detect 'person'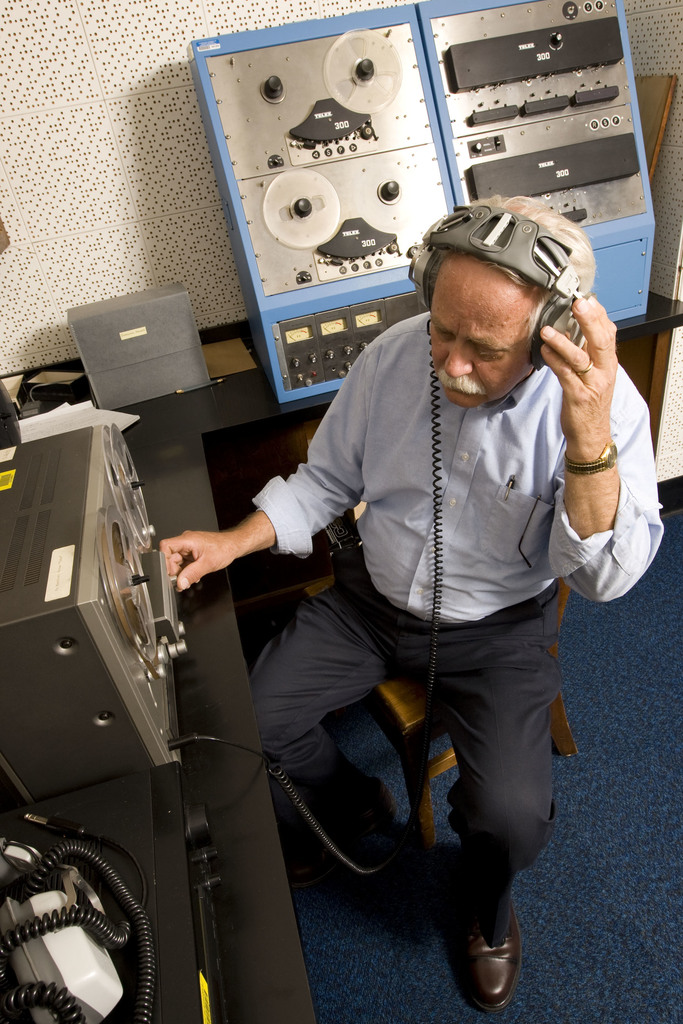
[158, 194, 668, 1009]
